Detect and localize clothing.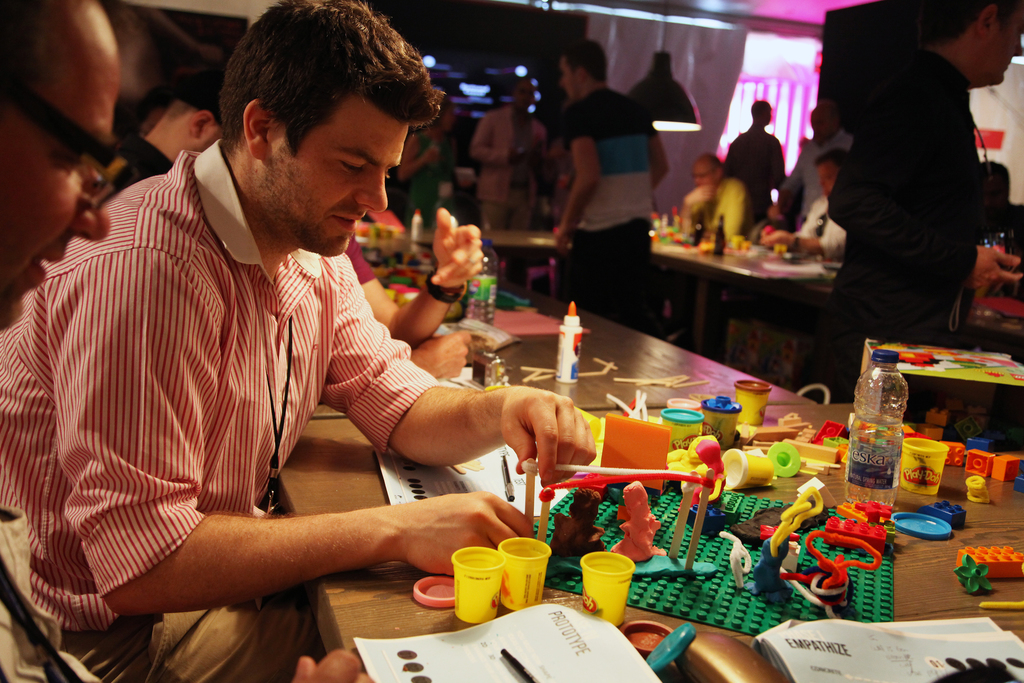
Localized at x1=844, y1=45, x2=973, y2=386.
